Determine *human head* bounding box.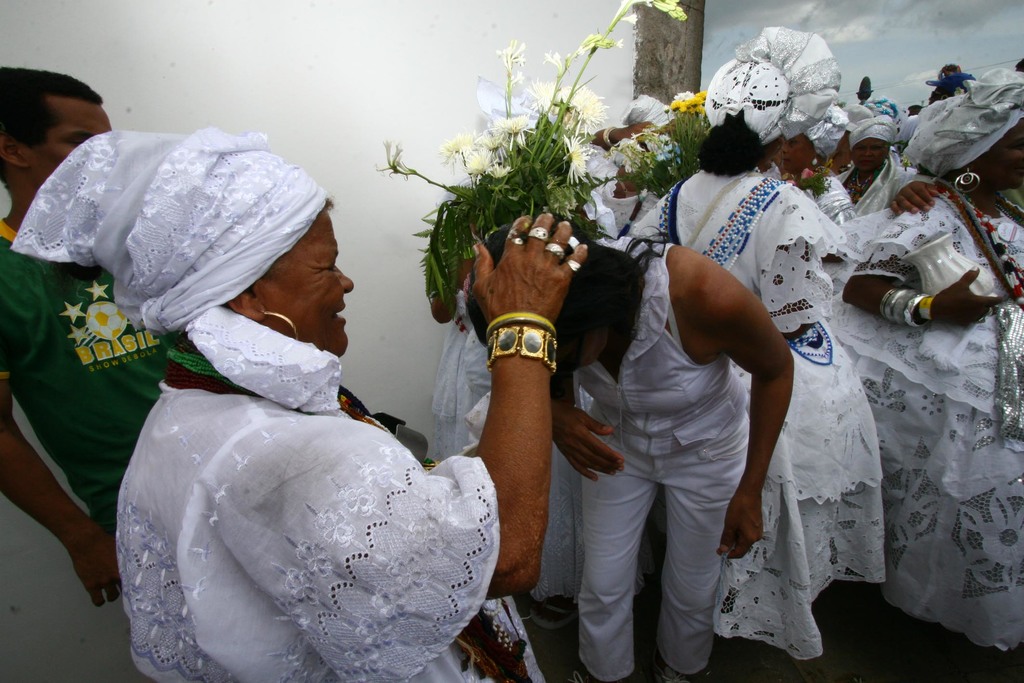
Determined: <region>695, 26, 842, 172</region>.
